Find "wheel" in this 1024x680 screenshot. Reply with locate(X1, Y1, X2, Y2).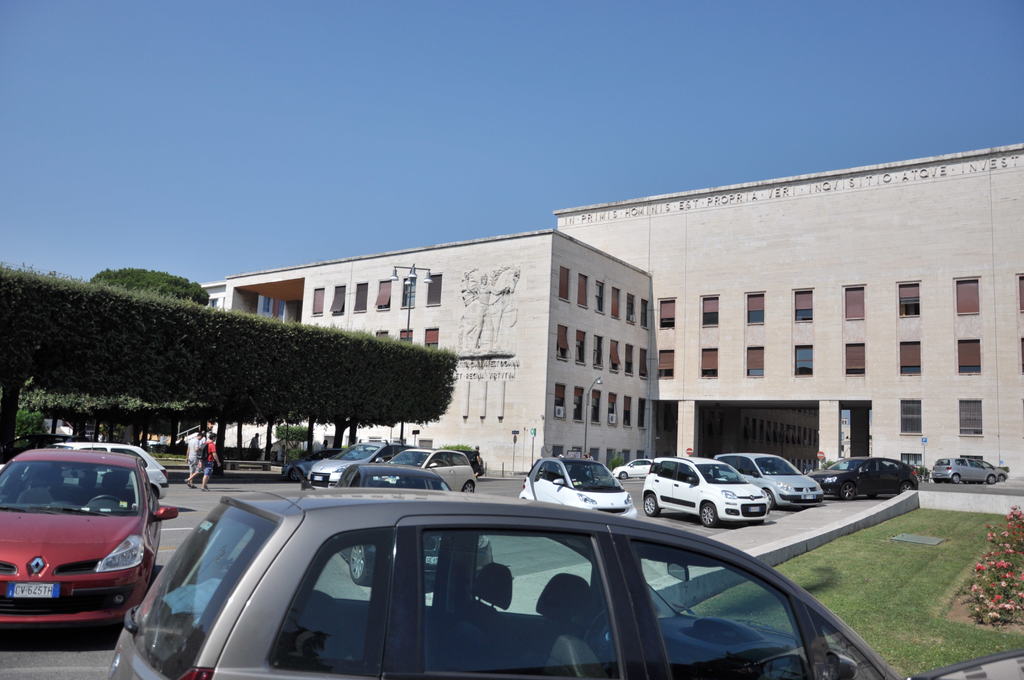
locate(841, 482, 856, 501).
